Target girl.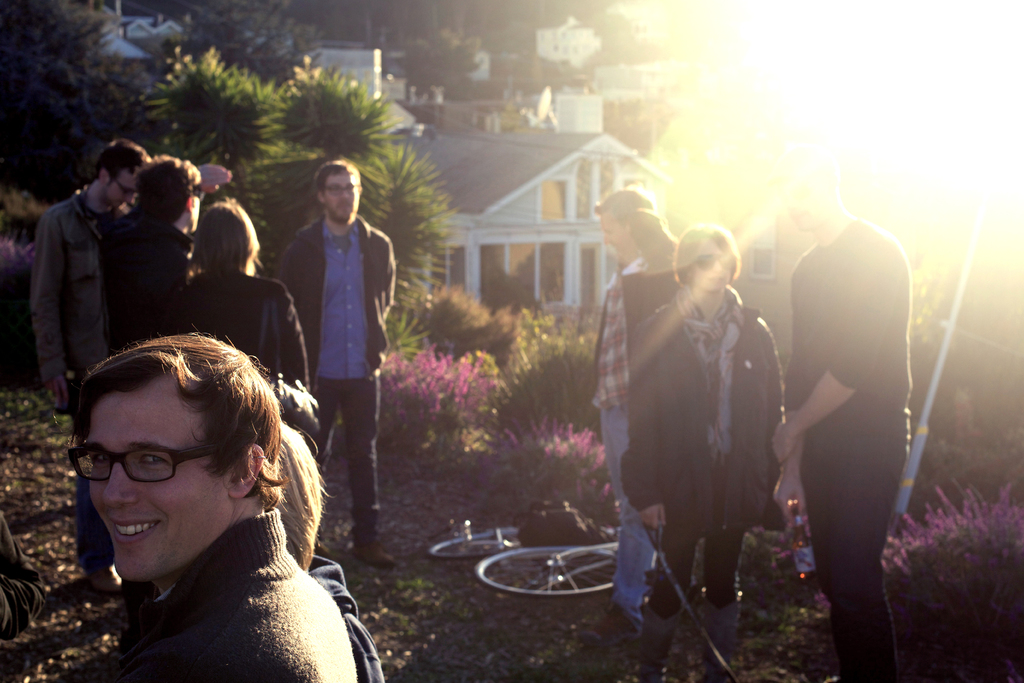
Target region: [x1=90, y1=156, x2=221, y2=360].
